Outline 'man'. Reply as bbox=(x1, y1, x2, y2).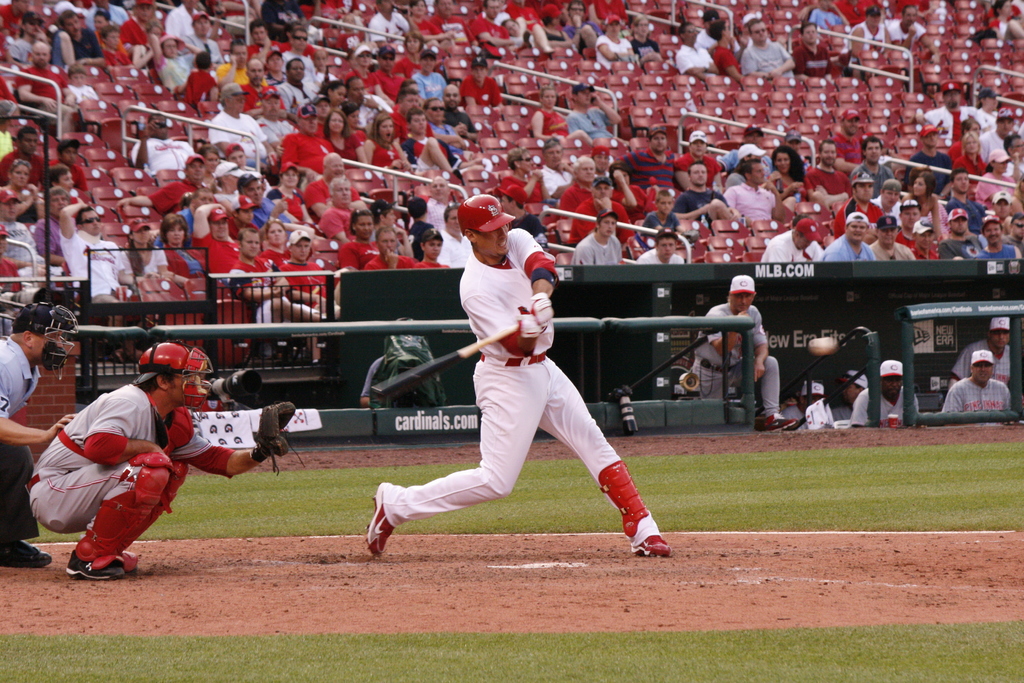
bbox=(394, 92, 439, 135).
